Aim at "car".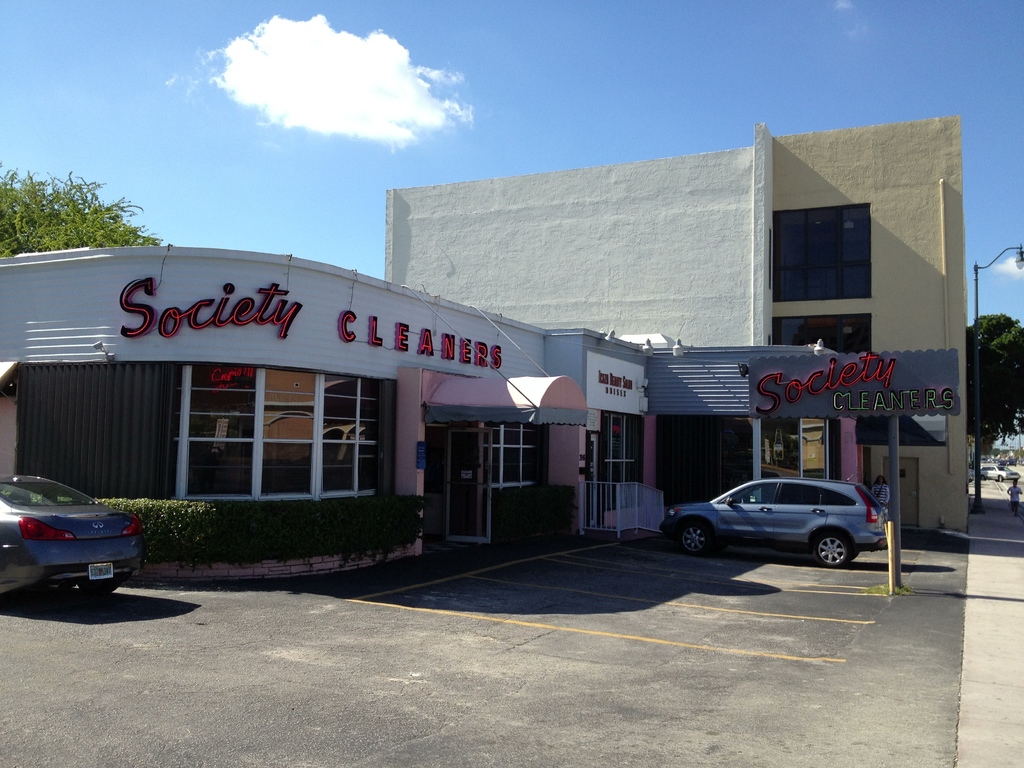
Aimed at (668, 471, 886, 573).
